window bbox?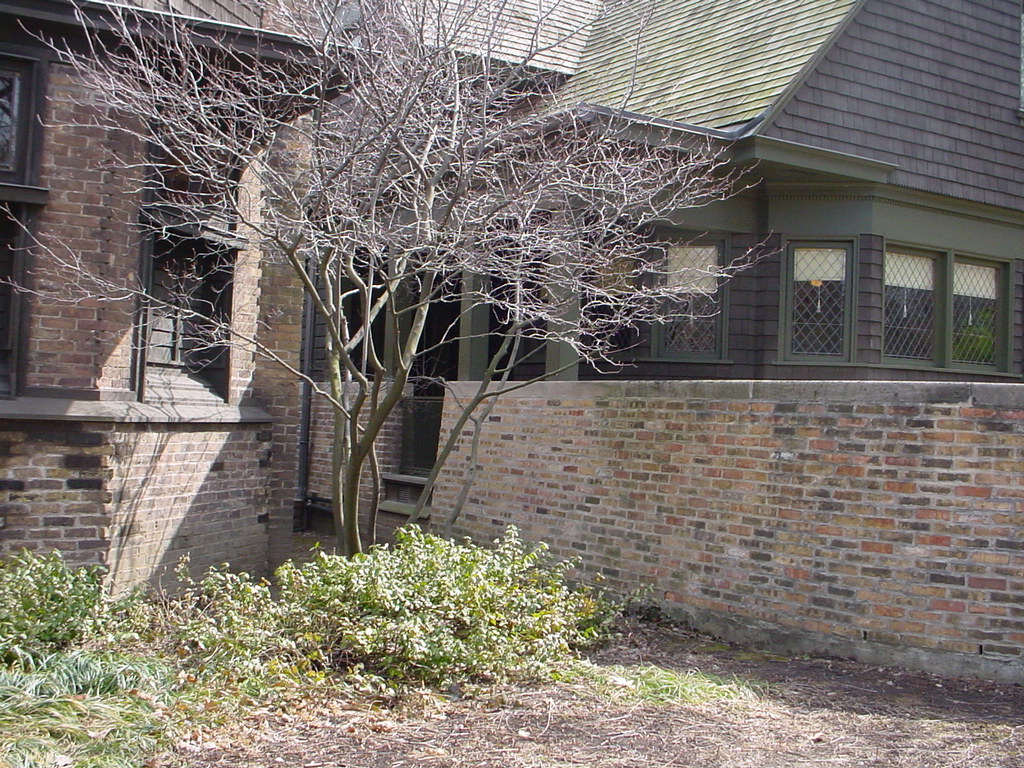
bbox=(592, 227, 721, 357)
